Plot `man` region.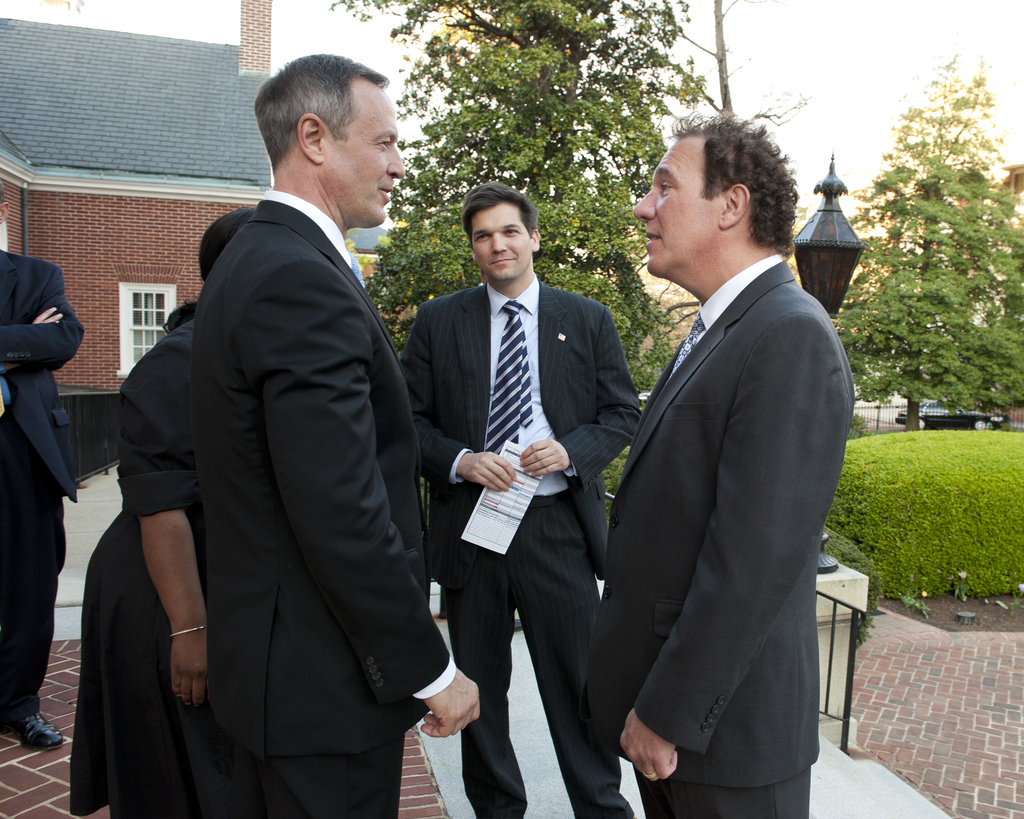
Plotted at 587 96 863 818.
